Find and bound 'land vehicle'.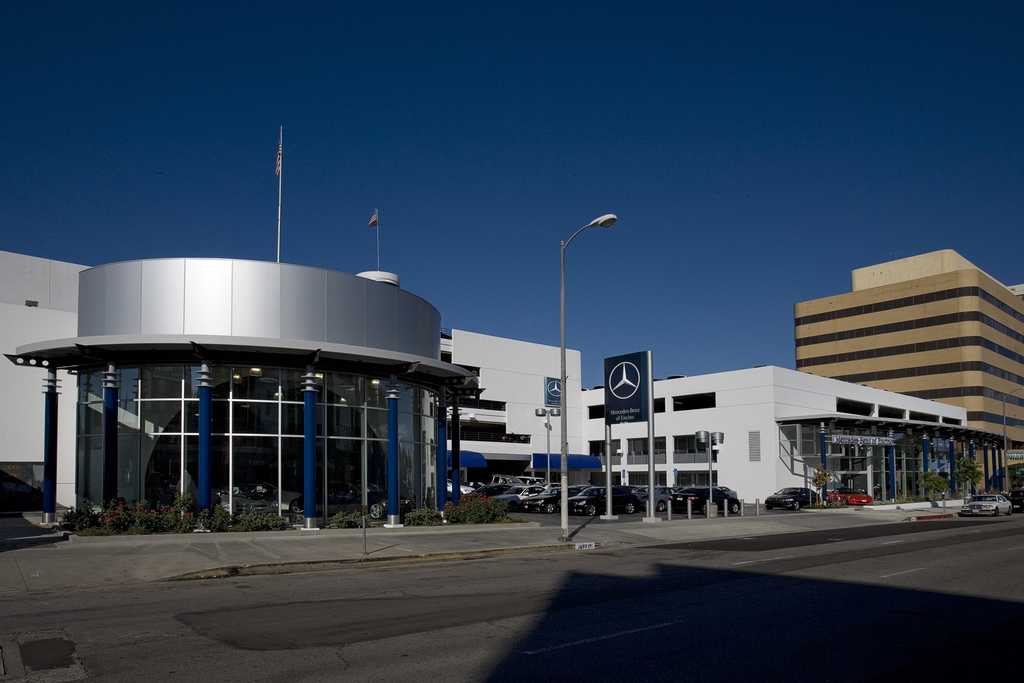
Bound: bbox(648, 486, 678, 508).
